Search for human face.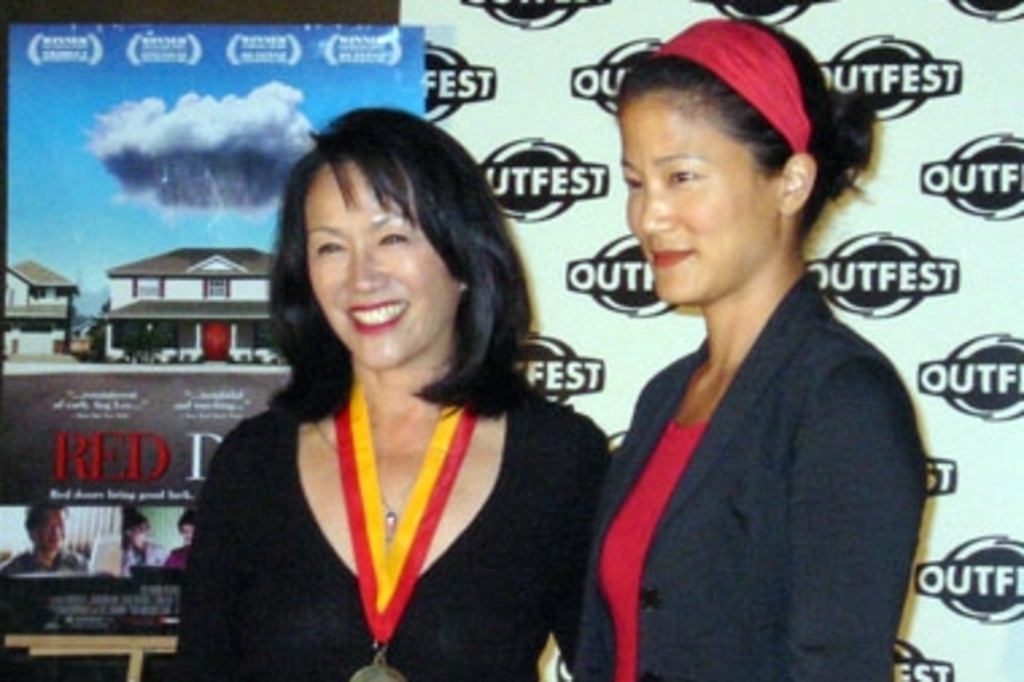
Found at box(614, 92, 771, 313).
